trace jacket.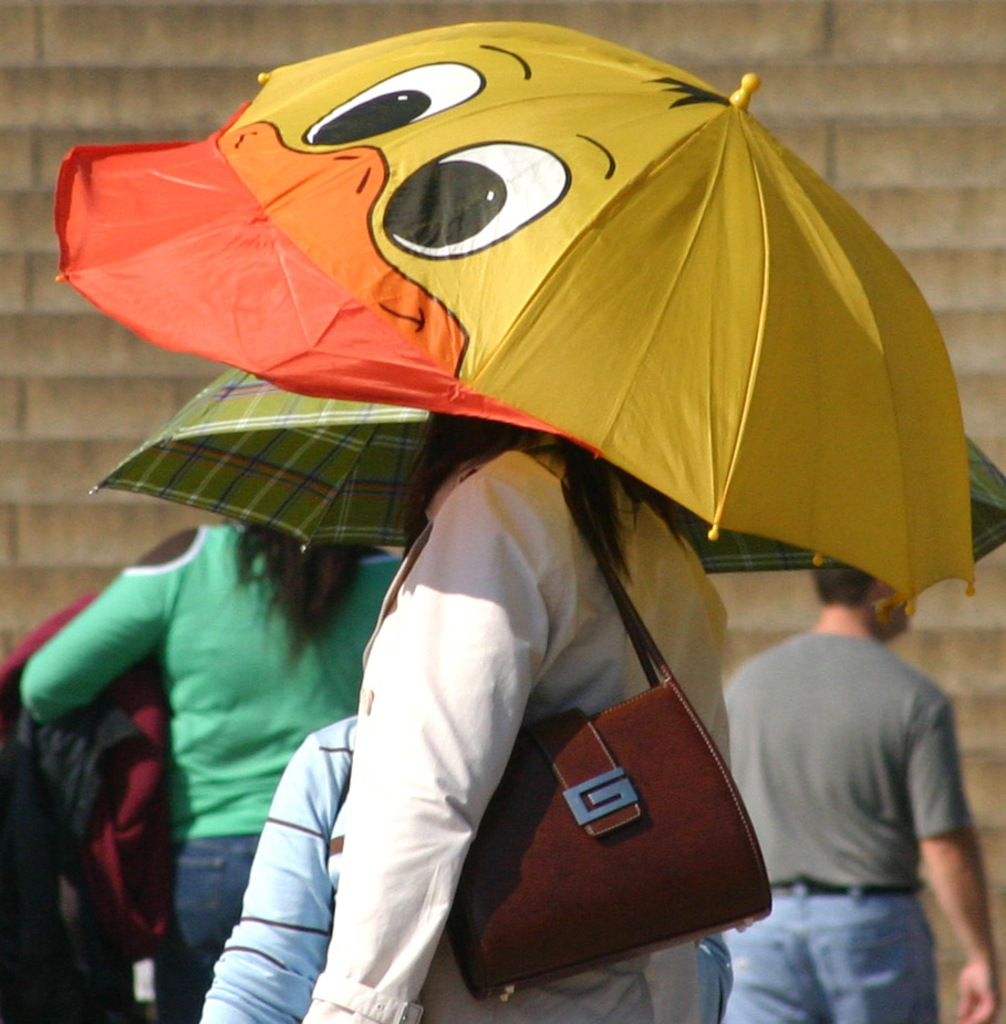
Traced to (352, 441, 735, 1023).
